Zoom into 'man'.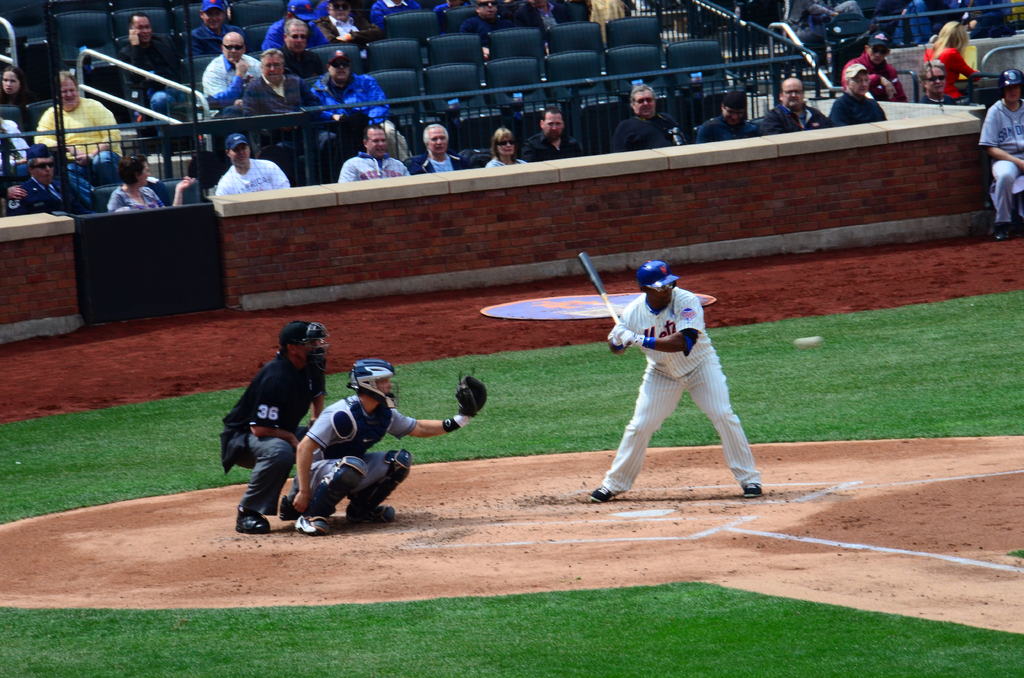
Zoom target: bbox=[242, 50, 332, 177].
